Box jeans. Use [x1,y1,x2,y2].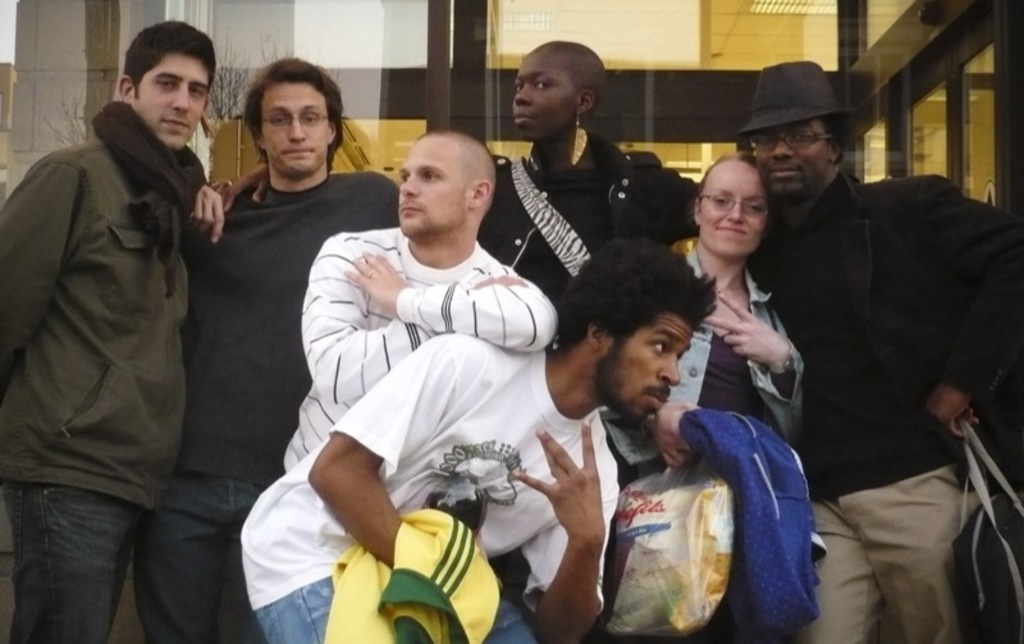
[810,474,960,643].
